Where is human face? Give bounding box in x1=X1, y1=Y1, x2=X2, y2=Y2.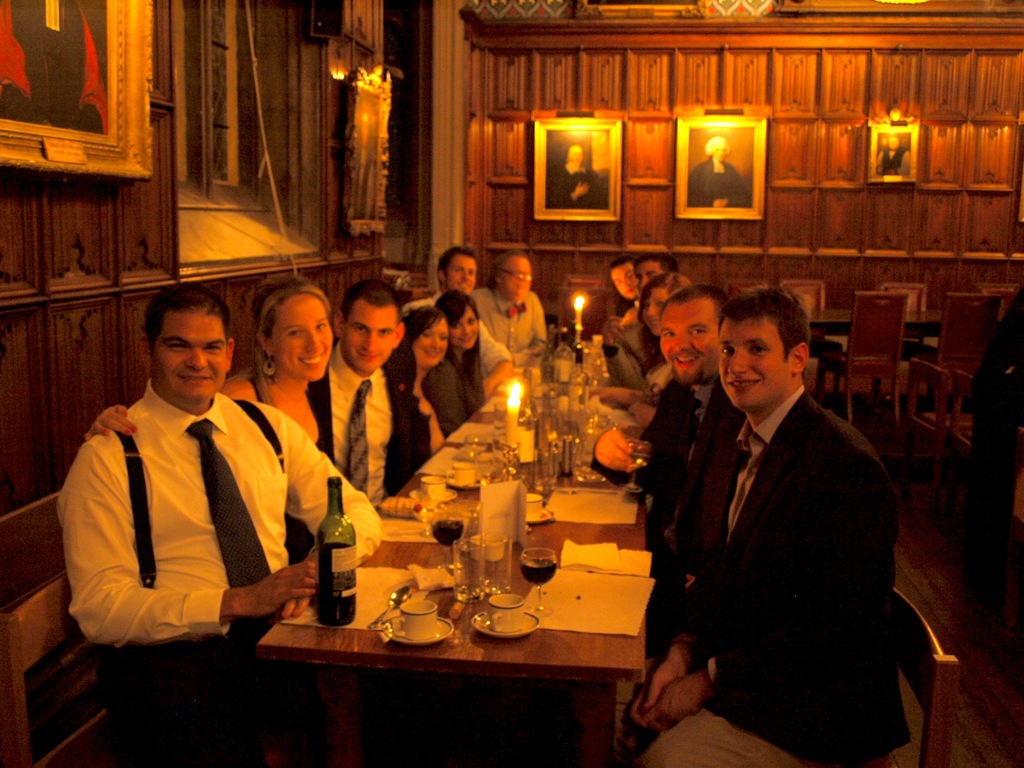
x1=505, y1=262, x2=530, y2=300.
